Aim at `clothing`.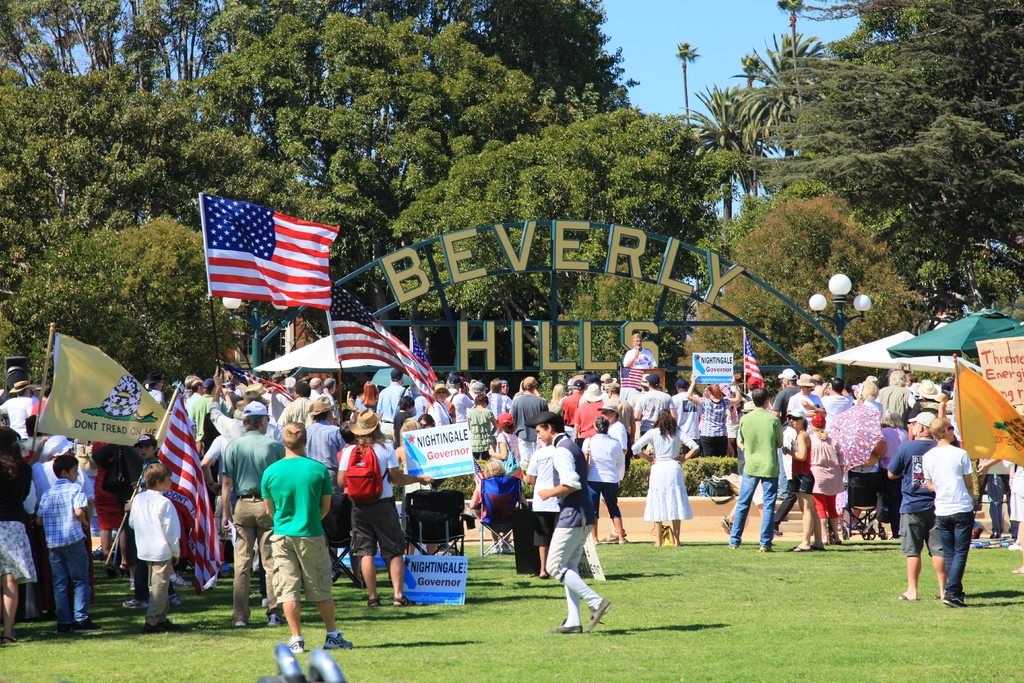
Aimed at pyautogui.locateOnScreen(732, 407, 780, 526).
